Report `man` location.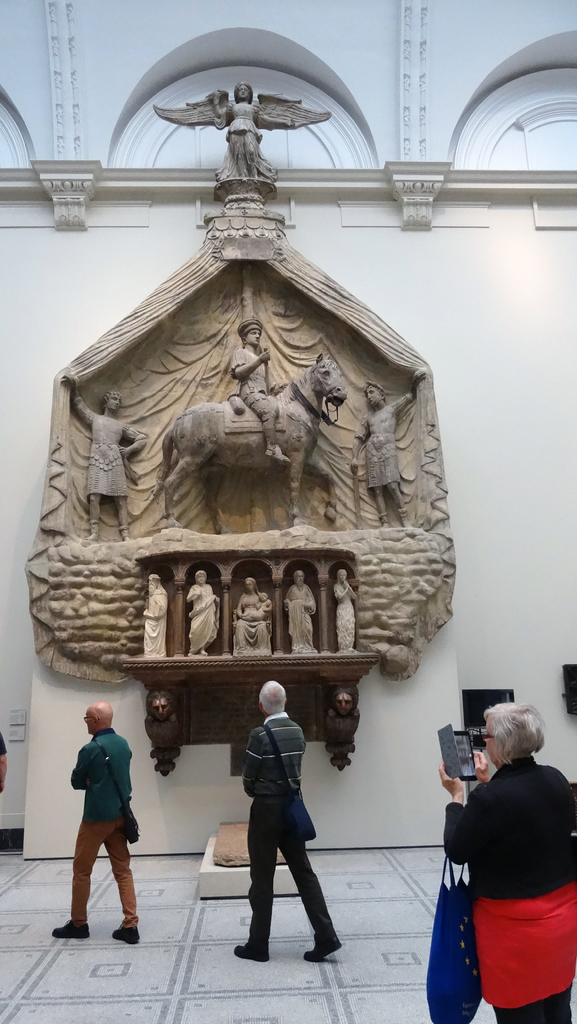
Report: <region>50, 700, 137, 950</region>.
